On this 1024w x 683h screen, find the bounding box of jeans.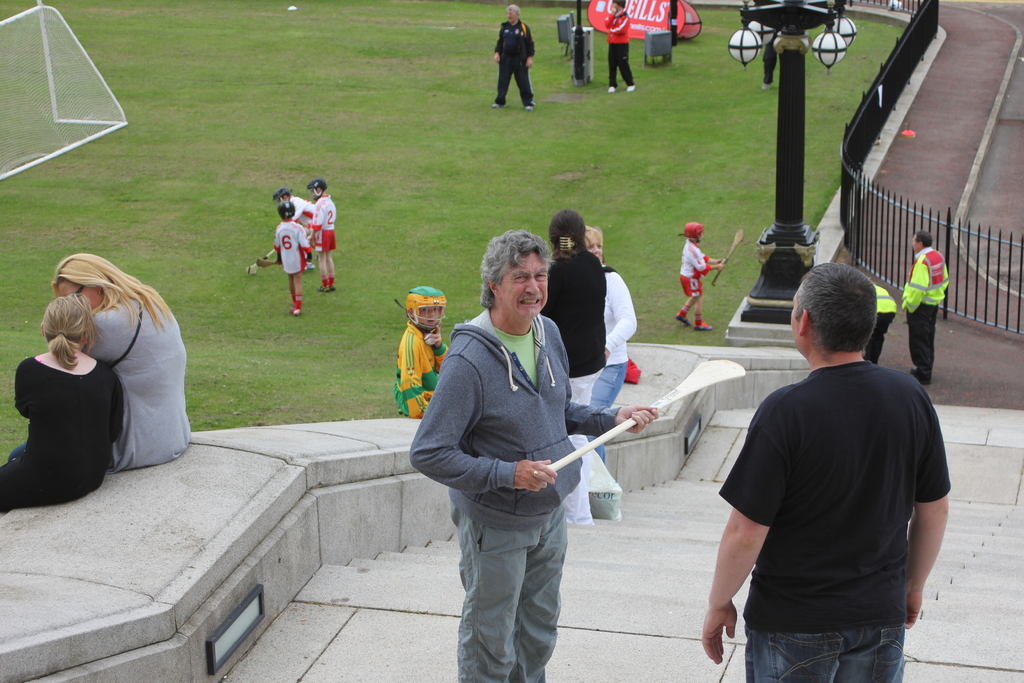
Bounding box: Rect(588, 363, 625, 465).
